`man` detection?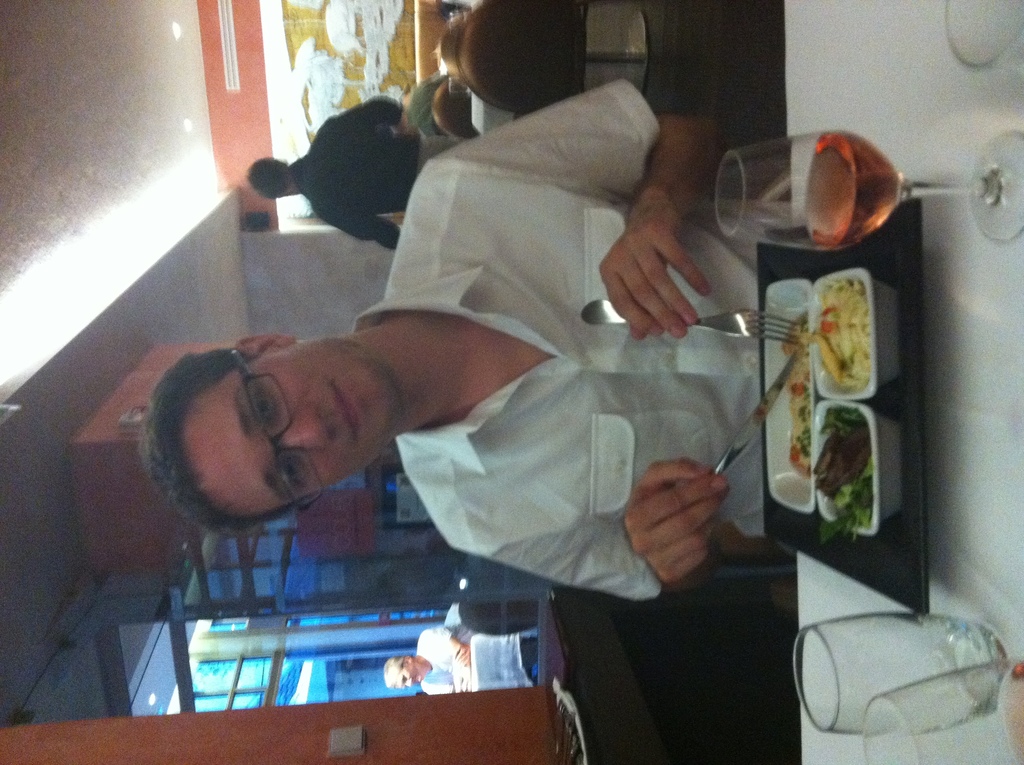
x1=381, y1=620, x2=479, y2=704
